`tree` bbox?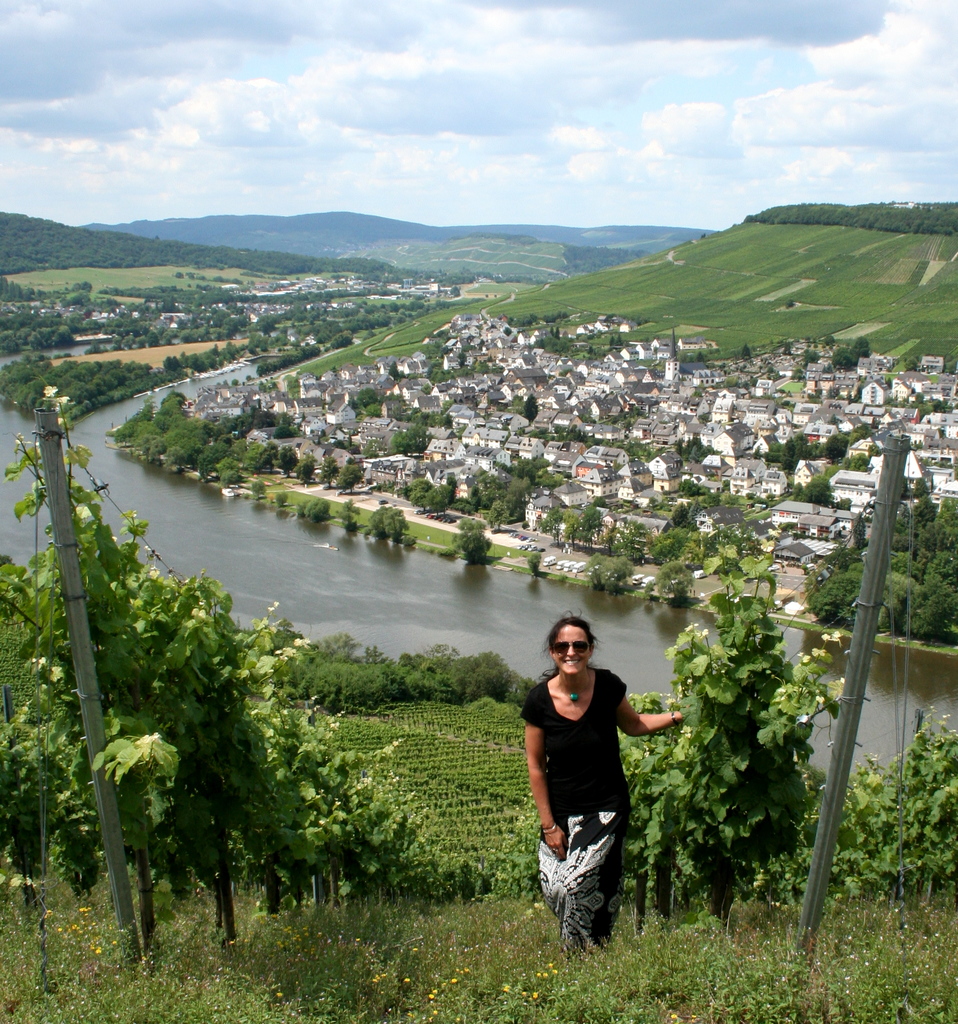
764 365 776 372
